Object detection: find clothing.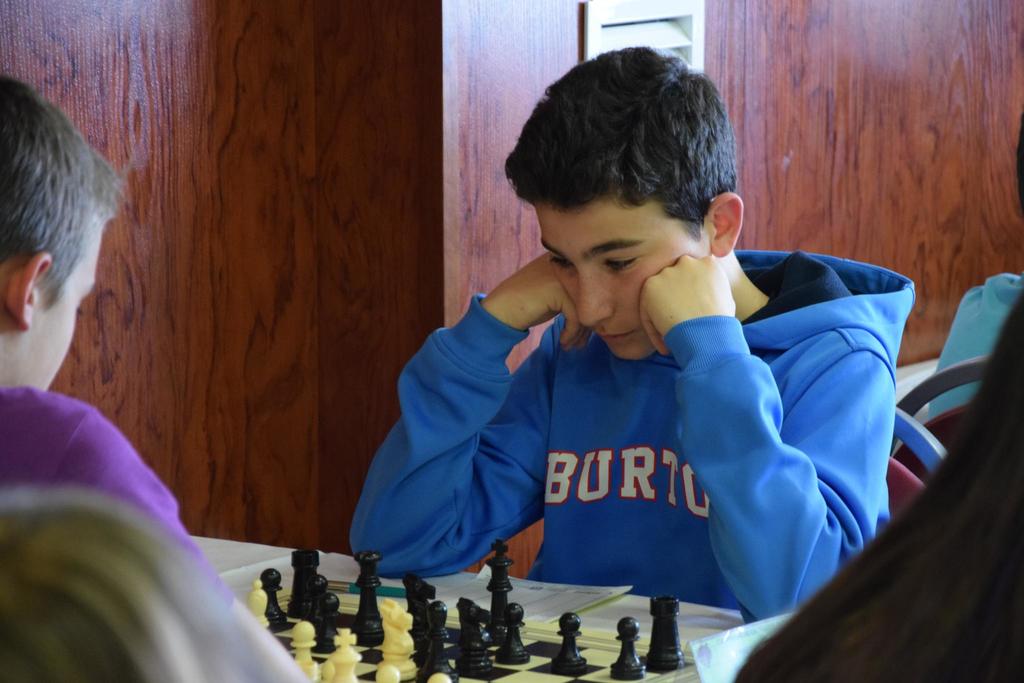
{"x1": 0, "y1": 383, "x2": 230, "y2": 607}.
